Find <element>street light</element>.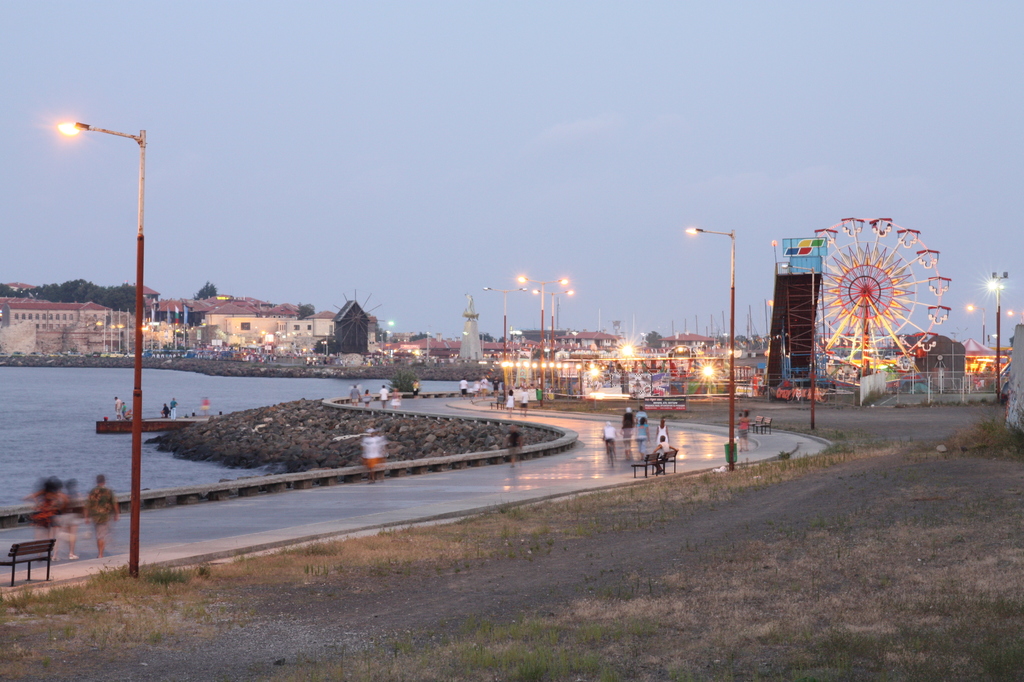
box(558, 364, 564, 390).
